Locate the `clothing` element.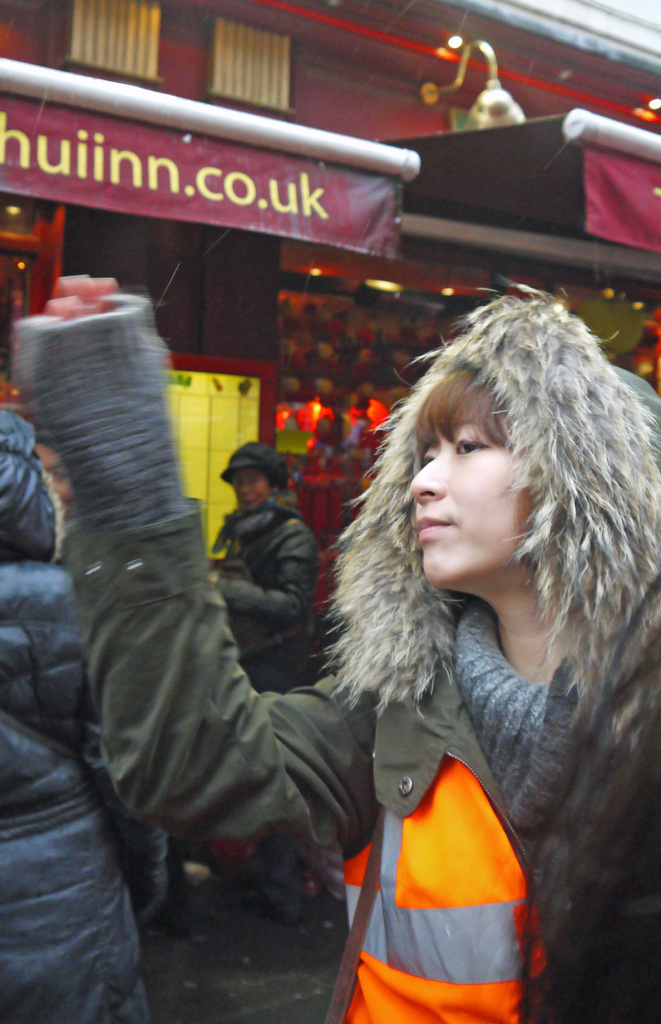
Element bbox: detection(197, 483, 329, 675).
